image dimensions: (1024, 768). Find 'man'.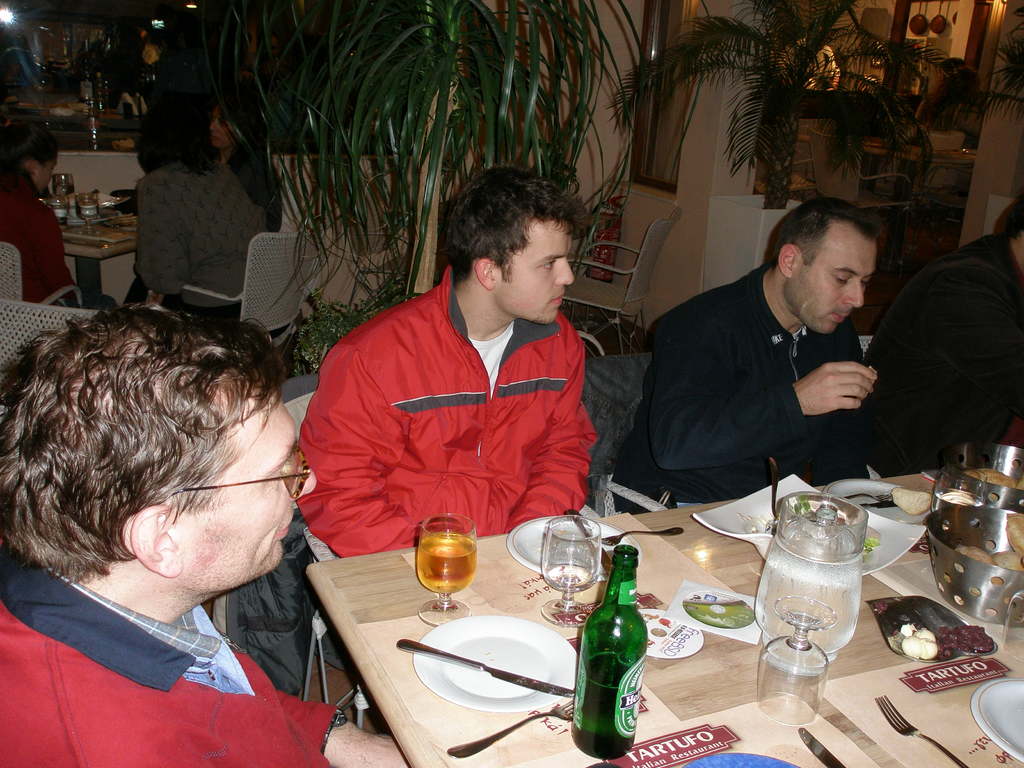
{"x1": 0, "y1": 300, "x2": 416, "y2": 767}.
